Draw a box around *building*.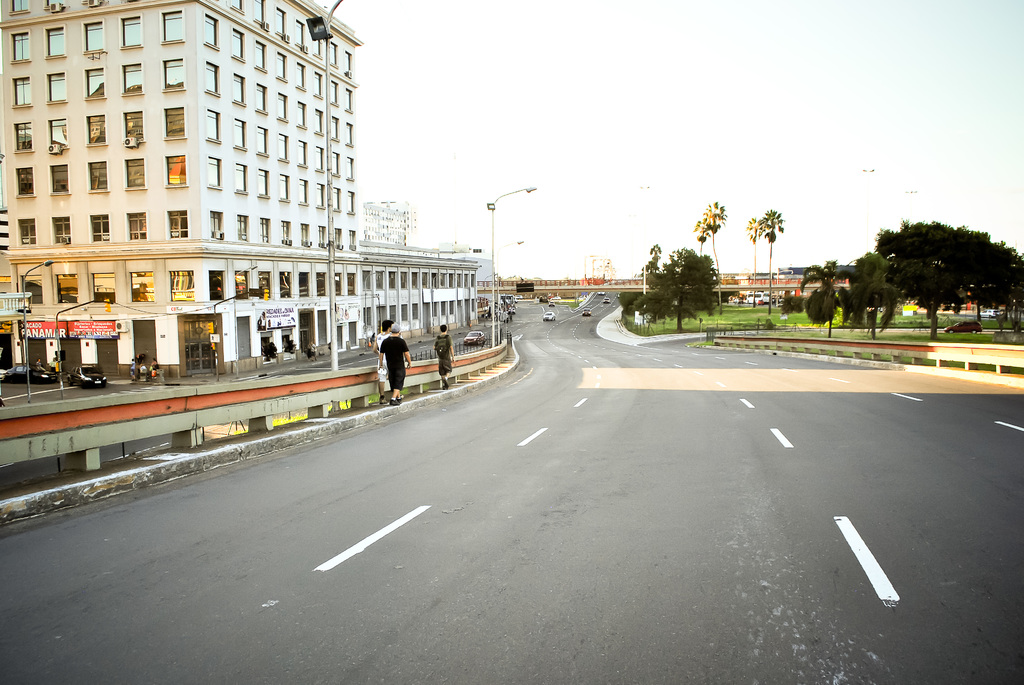
crop(0, 0, 484, 379).
